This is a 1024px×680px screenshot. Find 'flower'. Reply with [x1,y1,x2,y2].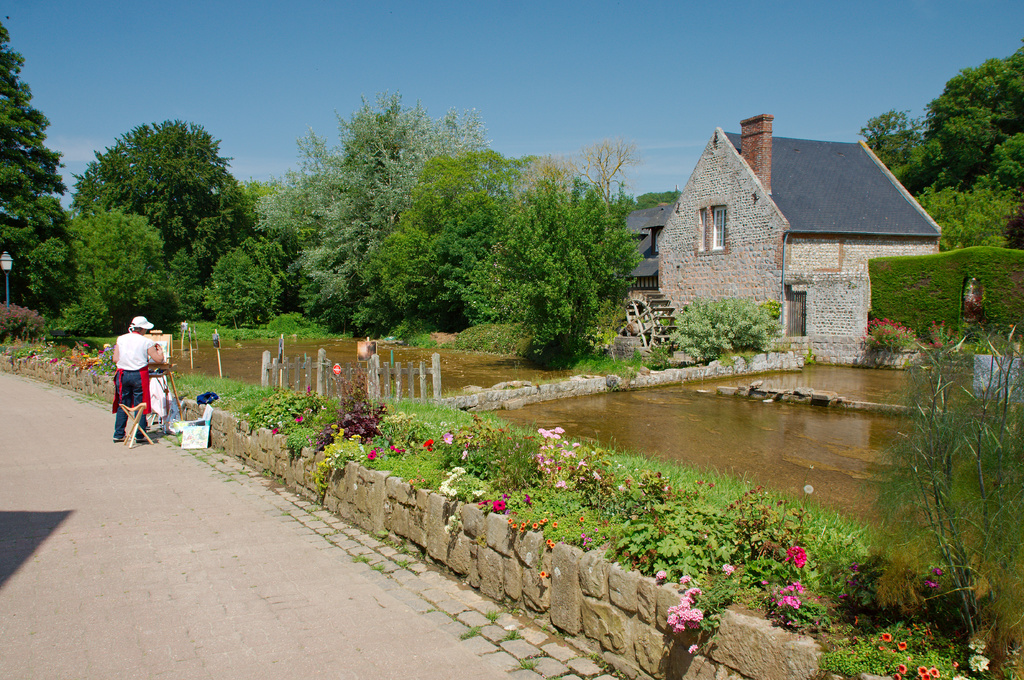
[852,613,862,627].
